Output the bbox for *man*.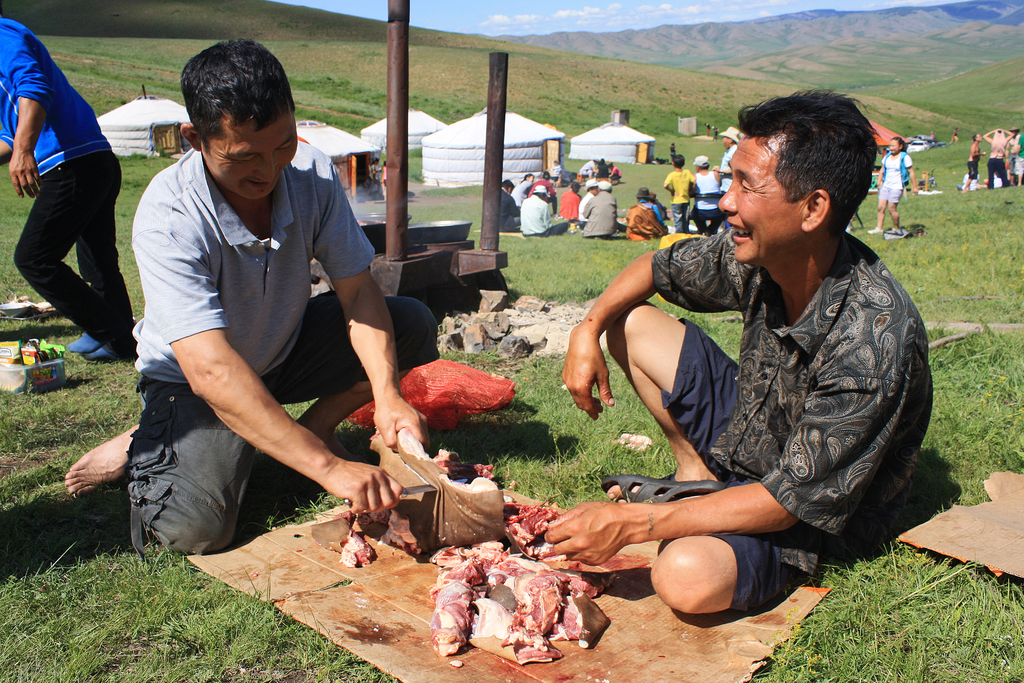
<box>496,180,517,234</box>.
